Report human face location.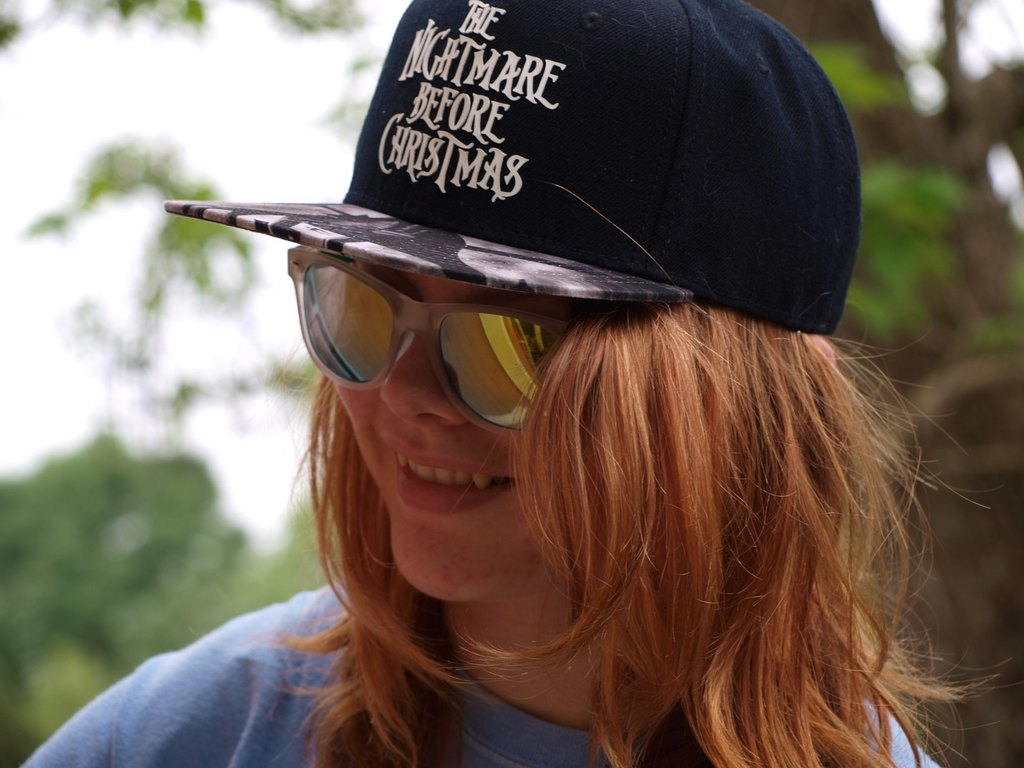
Report: l=330, t=262, r=563, b=602.
